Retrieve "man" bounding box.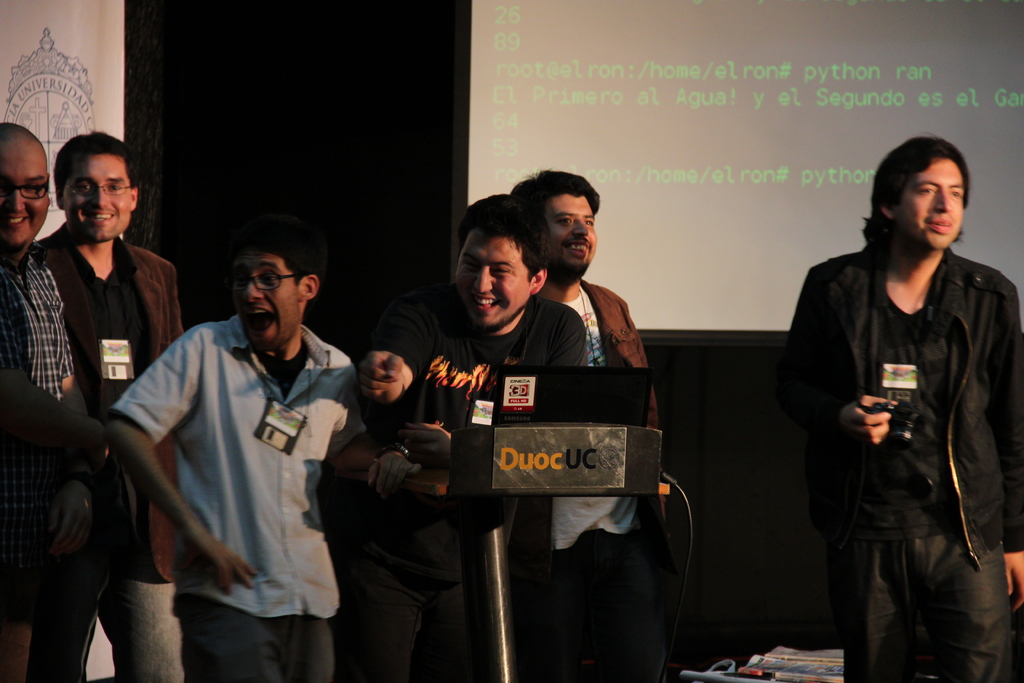
Bounding box: left=781, top=134, right=1023, bottom=682.
